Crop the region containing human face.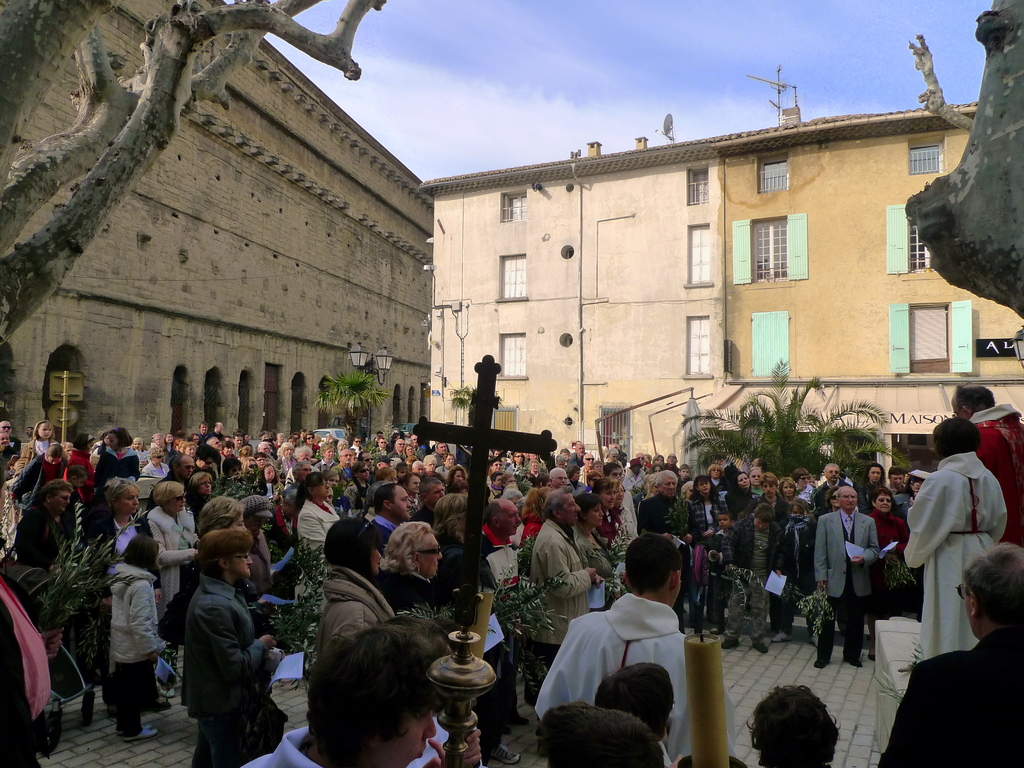
Crop region: l=699, t=478, r=709, b=491.
